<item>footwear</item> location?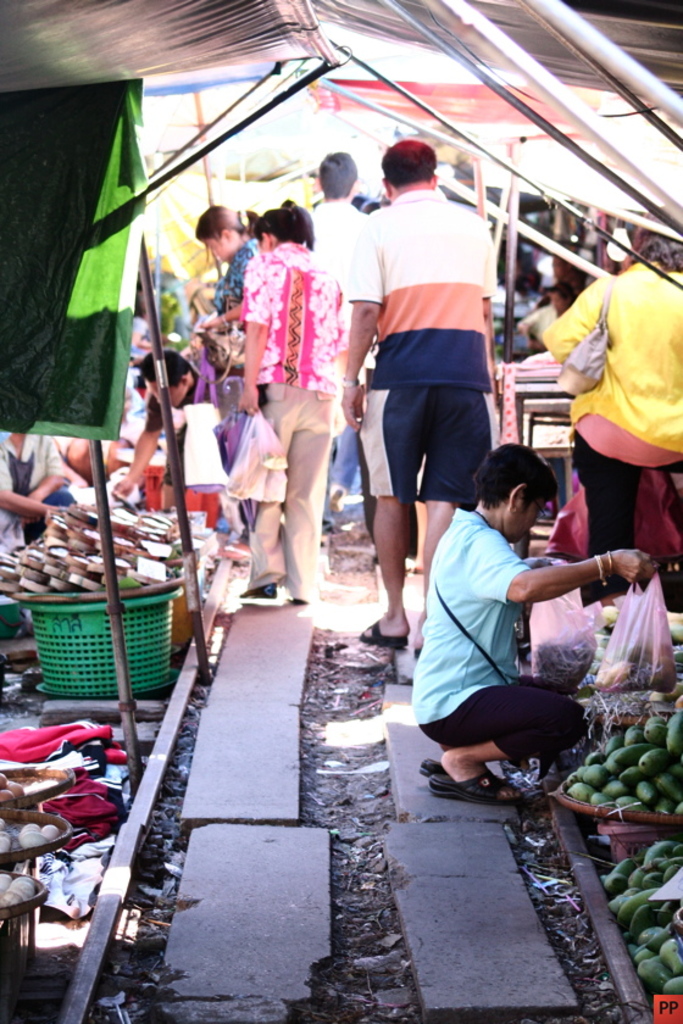
420/753/439/773
